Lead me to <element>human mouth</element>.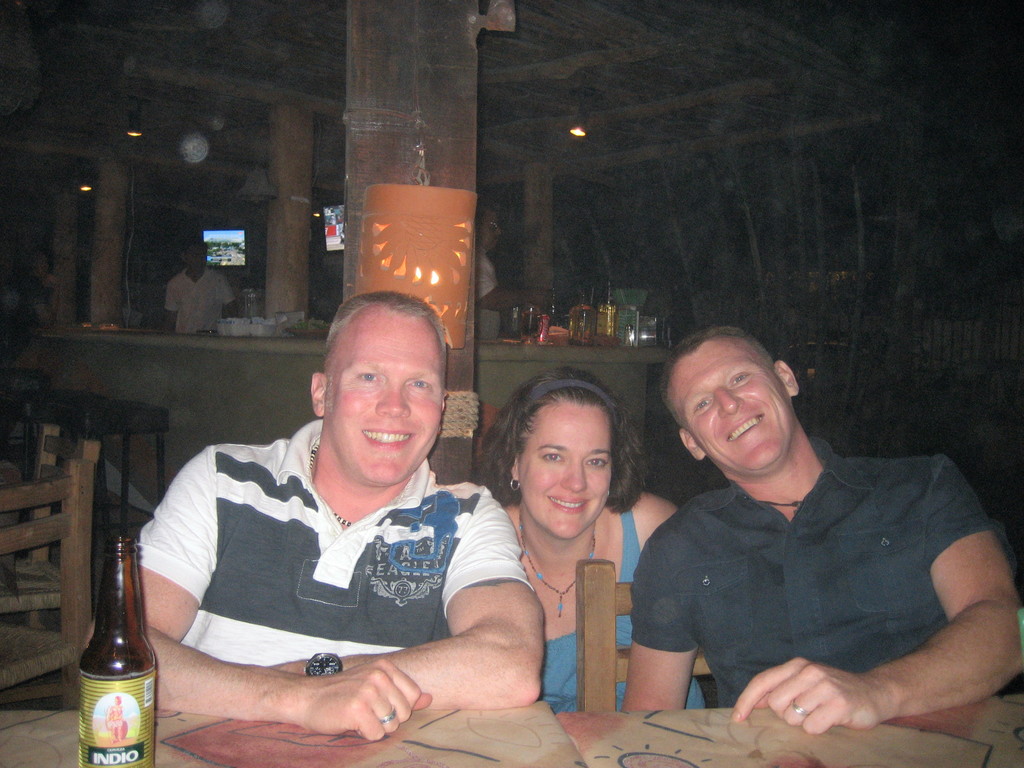
Lead to crop(358, 422, 420, 454).
